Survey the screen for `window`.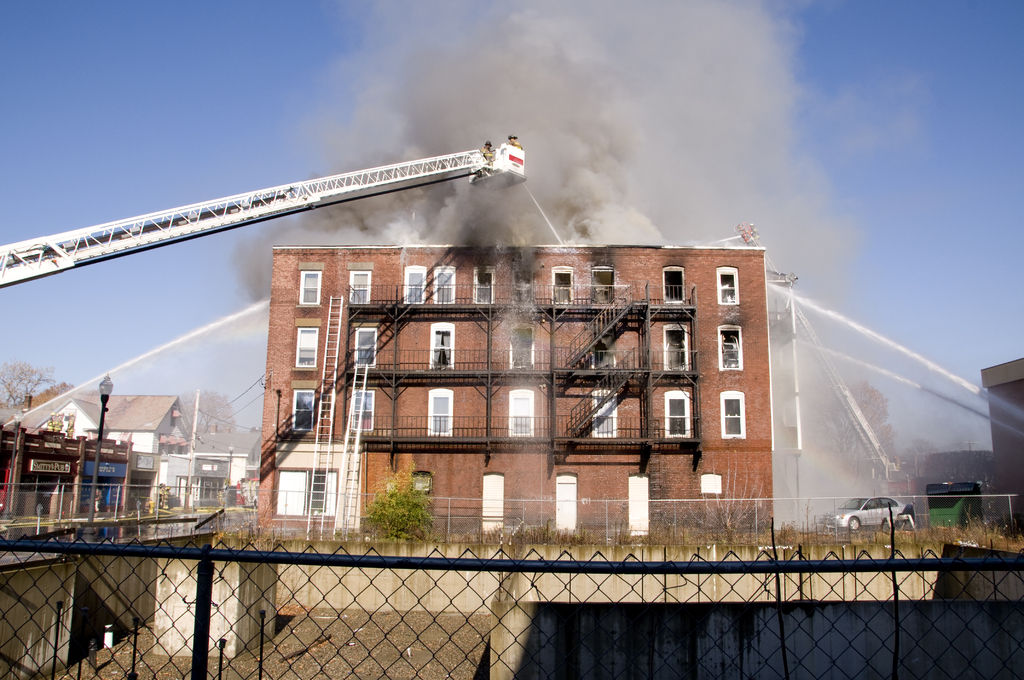
Survey found: locate(197, 476, 227, 501).
